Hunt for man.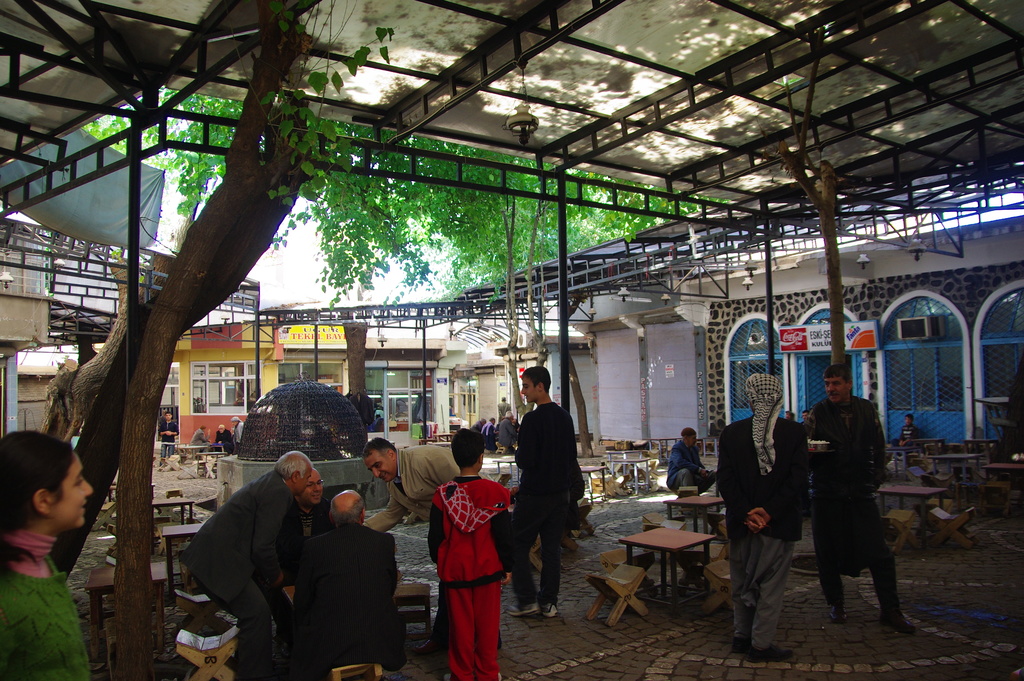
Hunted down at {"left": 815, "top": 373, "right": 919, "bottom": 648}.
